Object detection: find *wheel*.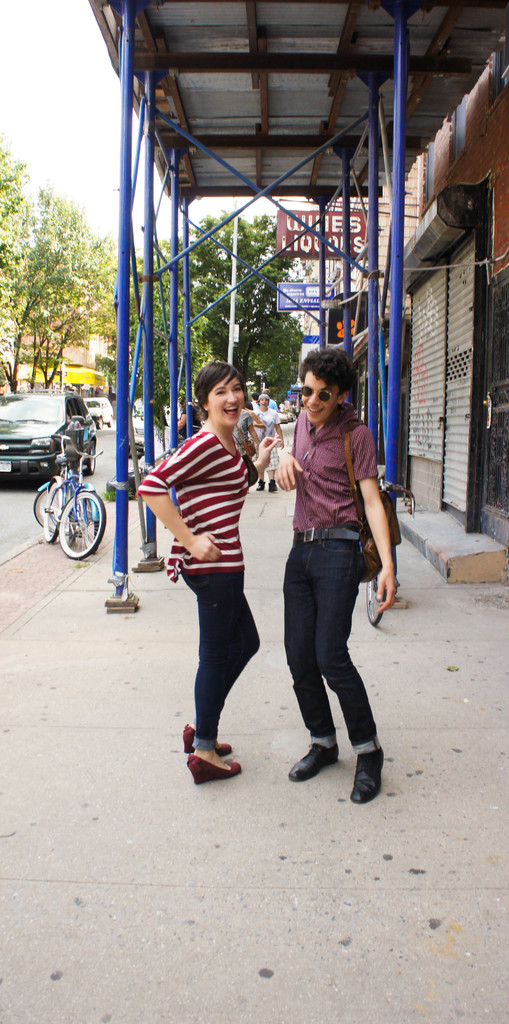
(31, 481, 53, 524).
